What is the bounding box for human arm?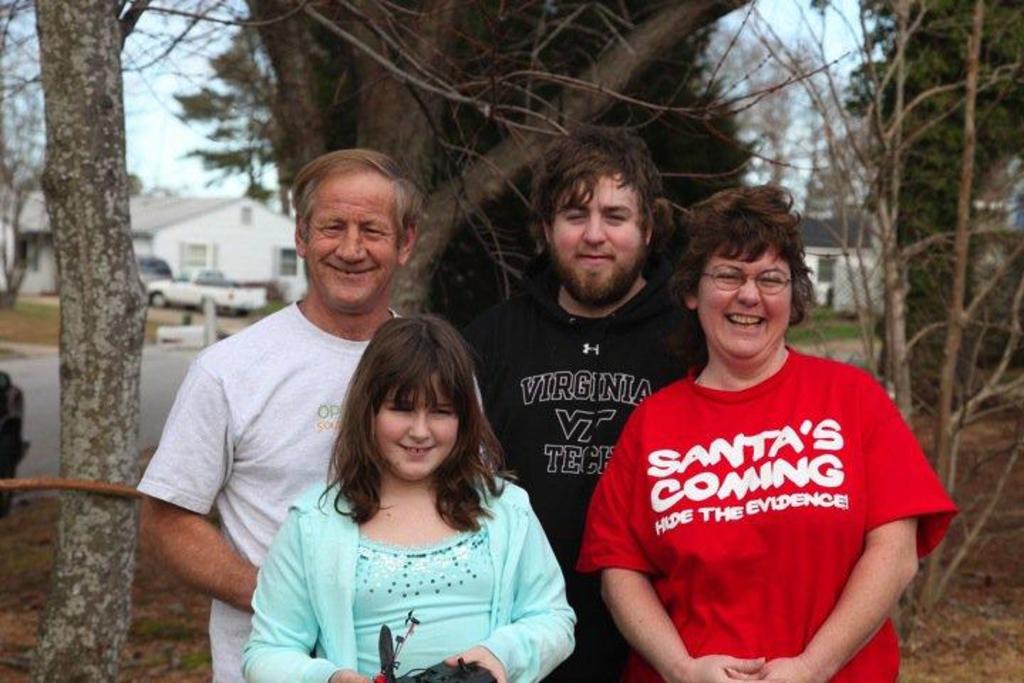
bbox=[576, 407, 767, 682].
